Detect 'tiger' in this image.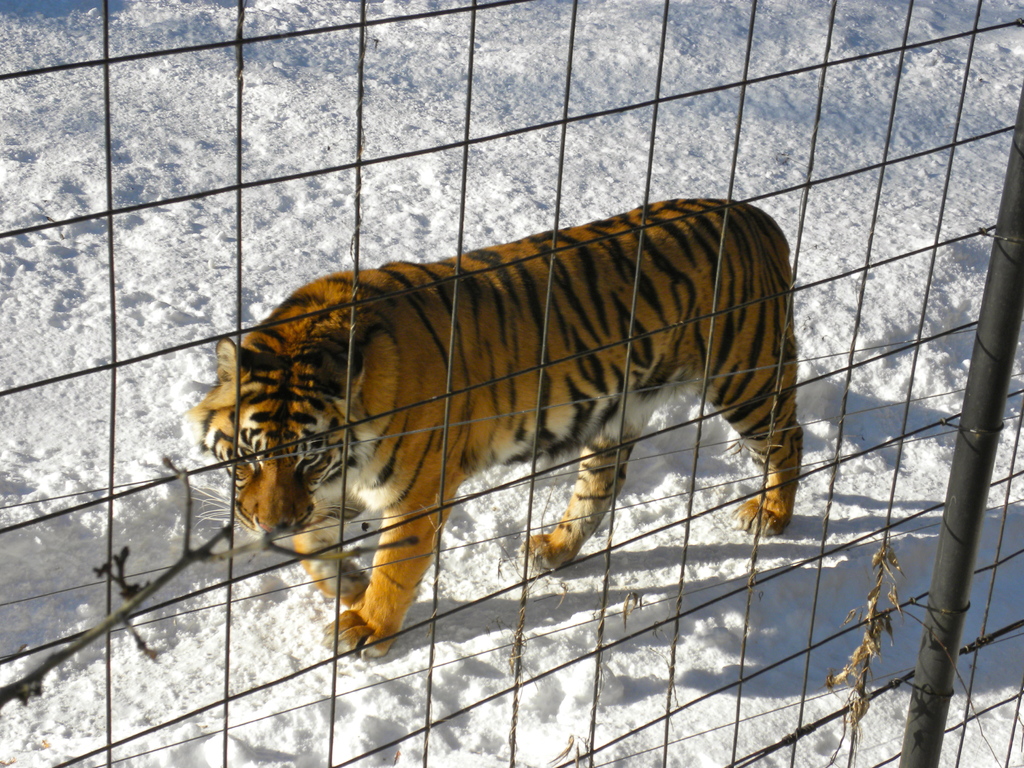
Detection: 183, 193, 805, 659.
